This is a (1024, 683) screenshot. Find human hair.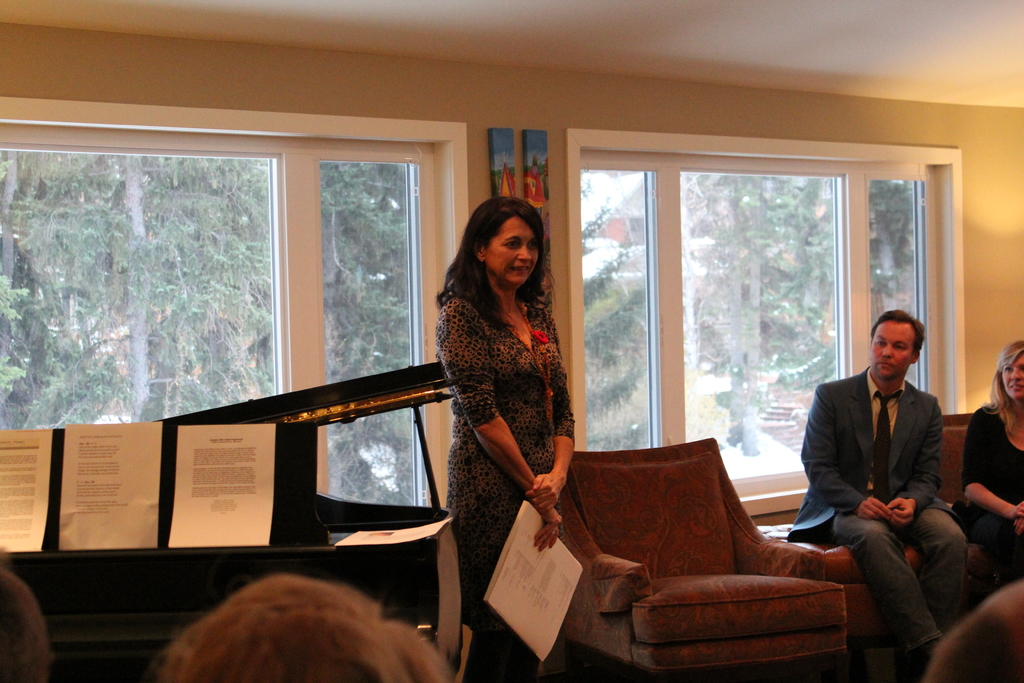
Bounding box: detection(872, 306, 925, 356).
